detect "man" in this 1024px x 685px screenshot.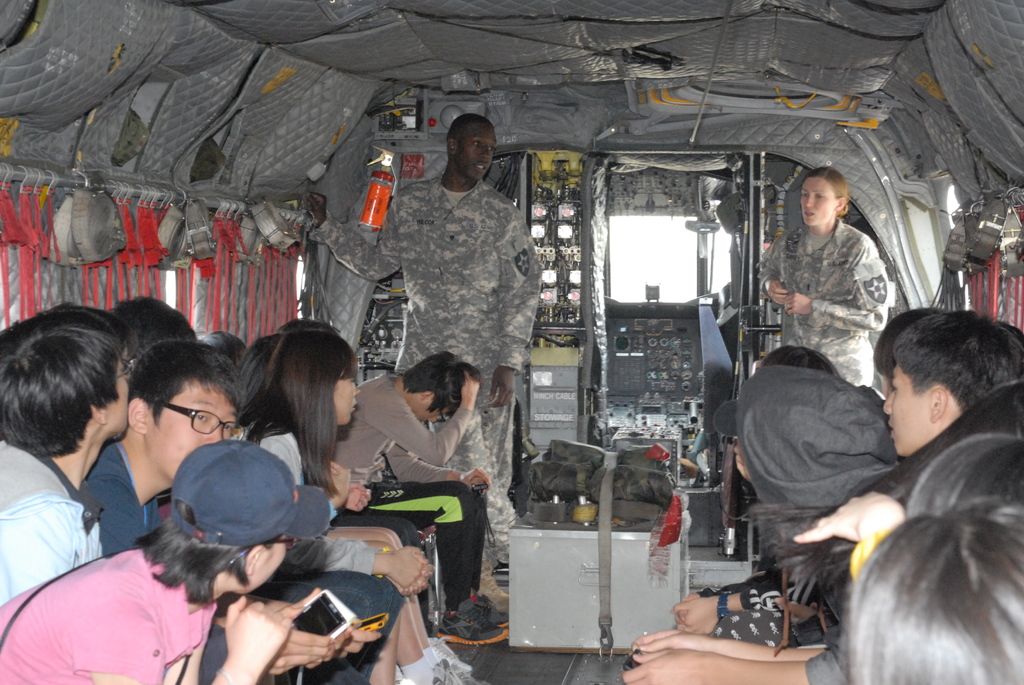
Detection: (left=0, top=303, right=139, bottom=606).
